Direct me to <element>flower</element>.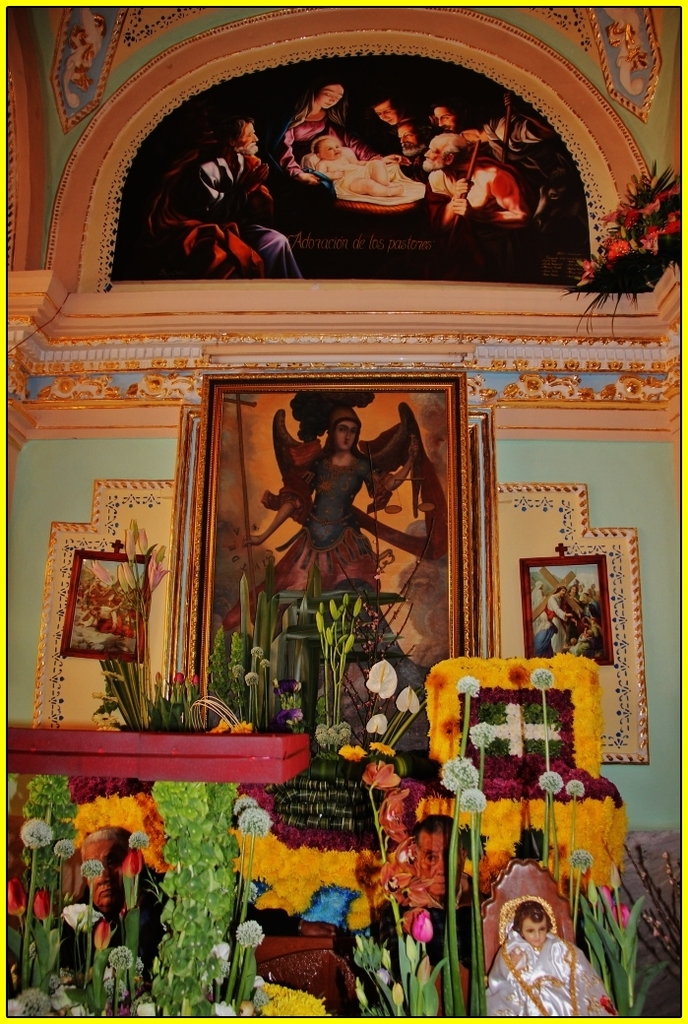
Direction: 442, 751, 480, 800.
